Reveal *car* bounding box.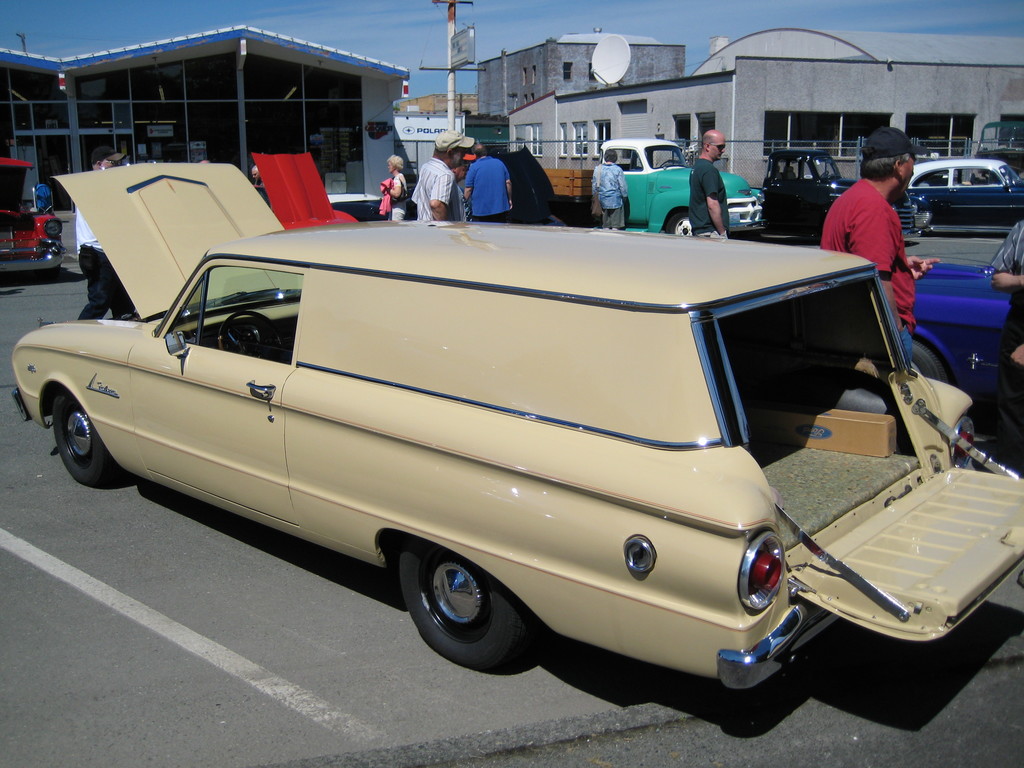
Revealed: bbox=(248, 151, 359, 234).
